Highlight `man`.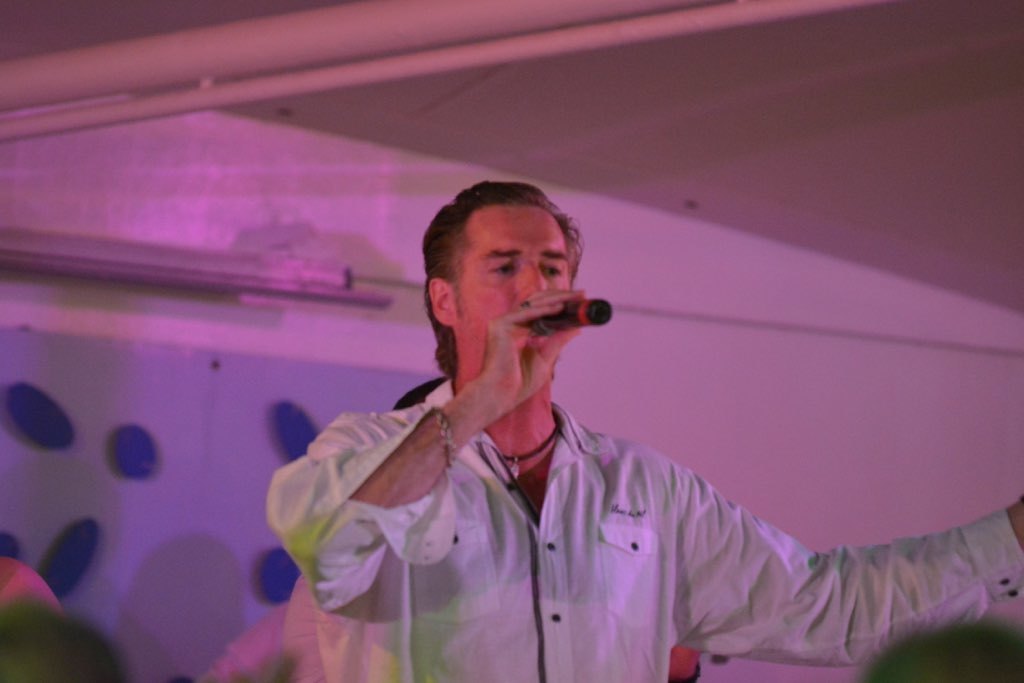
Highlighted region: x1=303 y1=198 x2=910 y2=665.
